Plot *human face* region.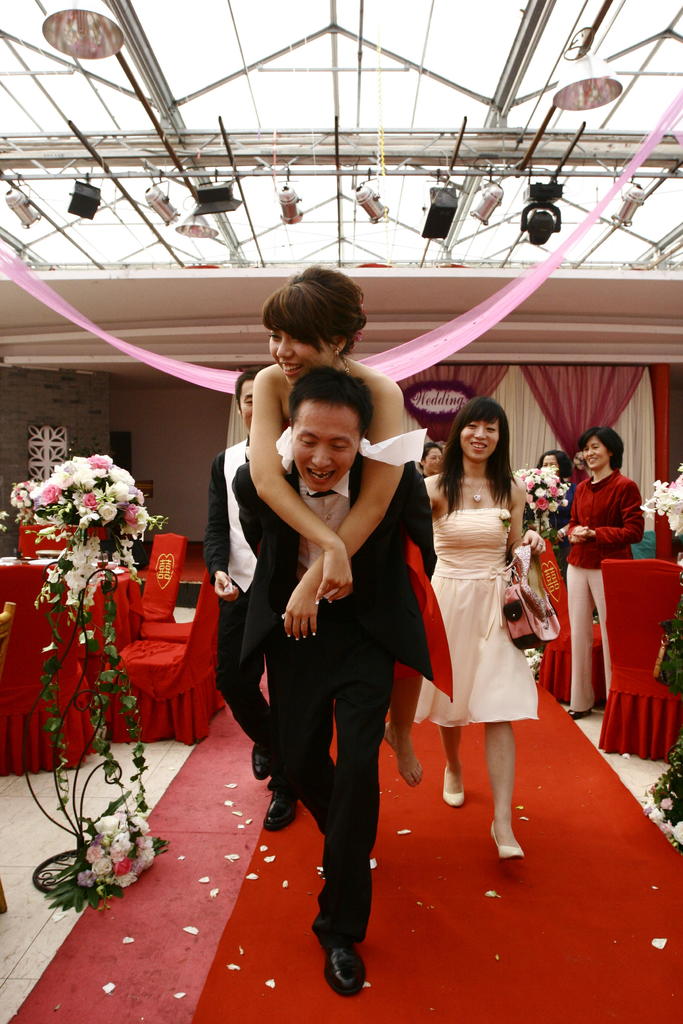
Plotted at select_region(585, 435, 610, 468).
